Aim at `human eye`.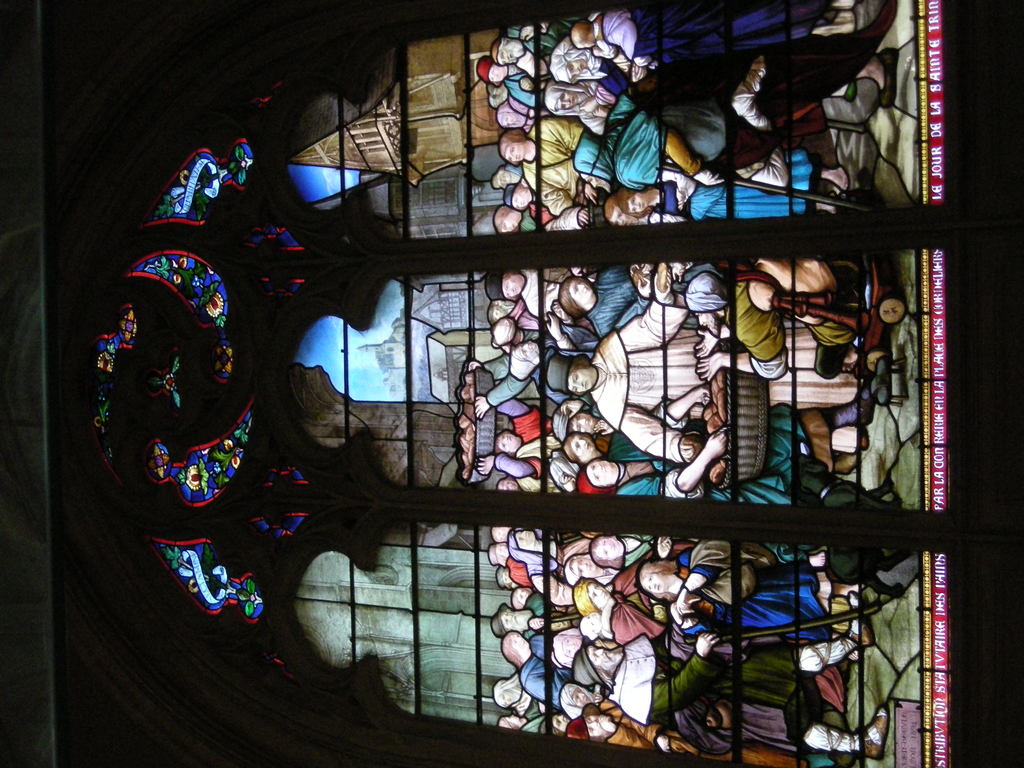
Aimed at left=515, top=204, right=521, bottom=210.
